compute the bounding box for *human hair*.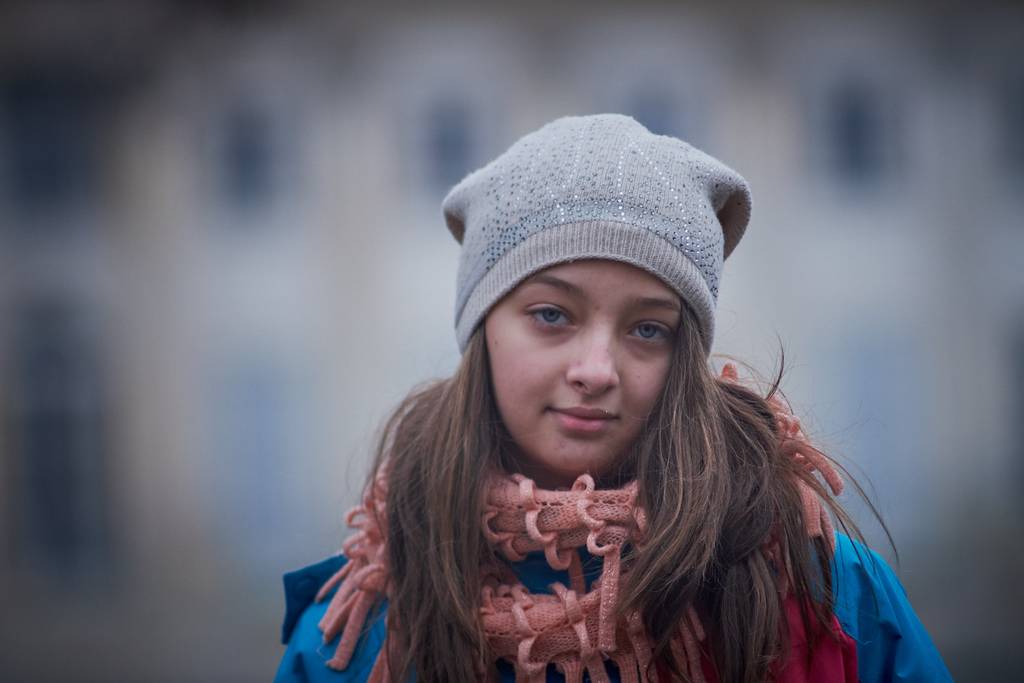
x1=317, y1=256, x2=913, y2=681.
